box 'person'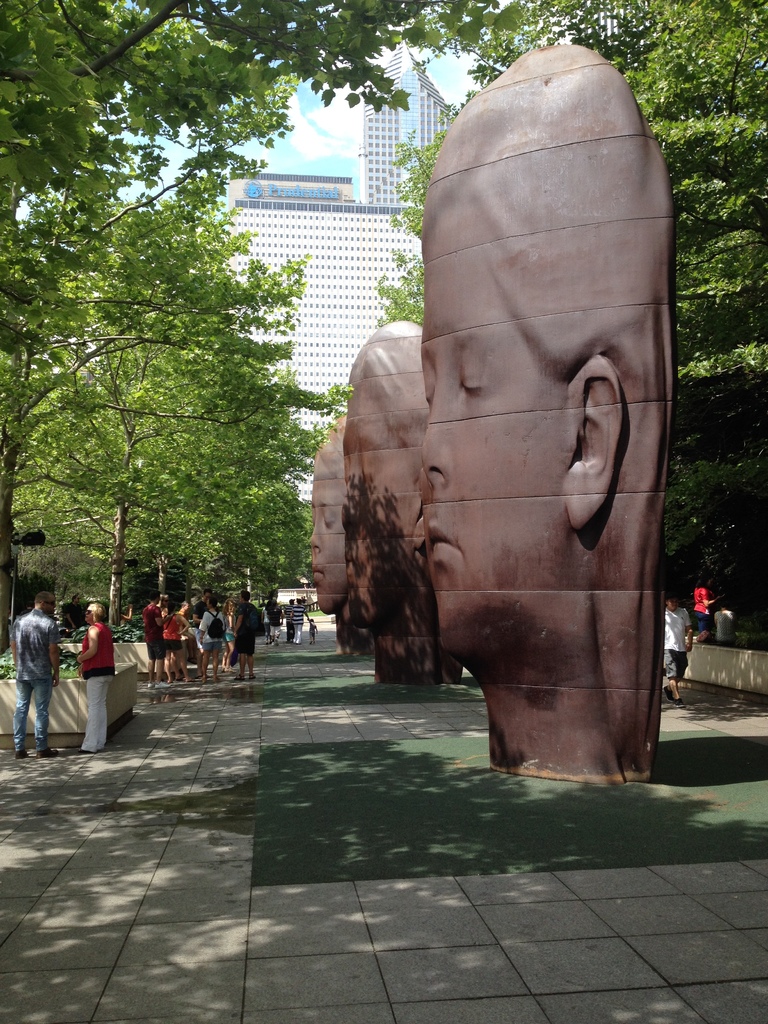
left=306, top=421, right=378, bottom=662
